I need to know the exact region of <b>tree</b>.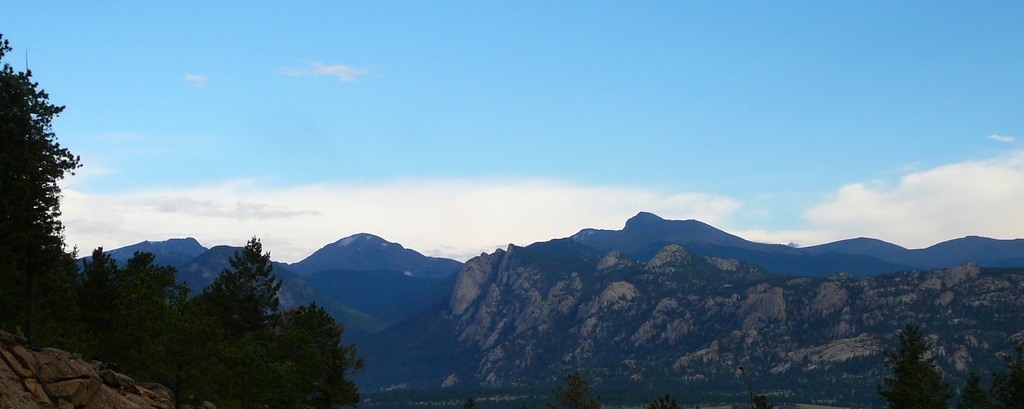
Region: (left=0, top=40, right=90, bottom=330).
